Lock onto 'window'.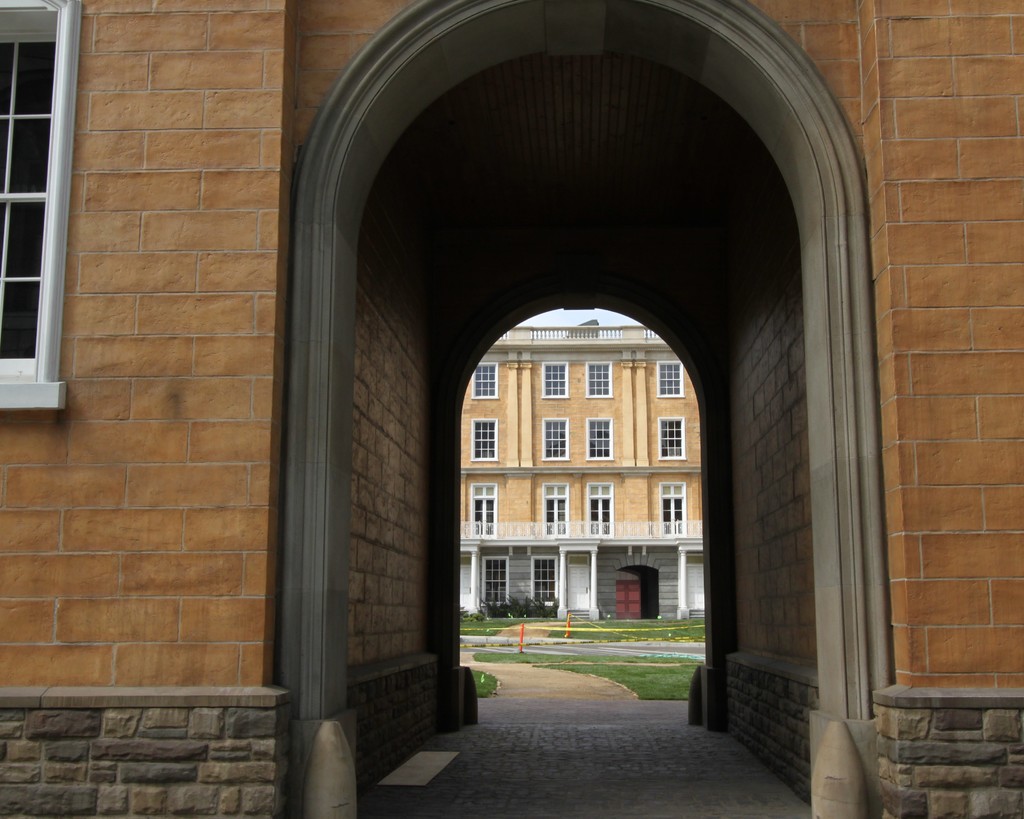
Locked: detection(534, 415, 570, 458).
